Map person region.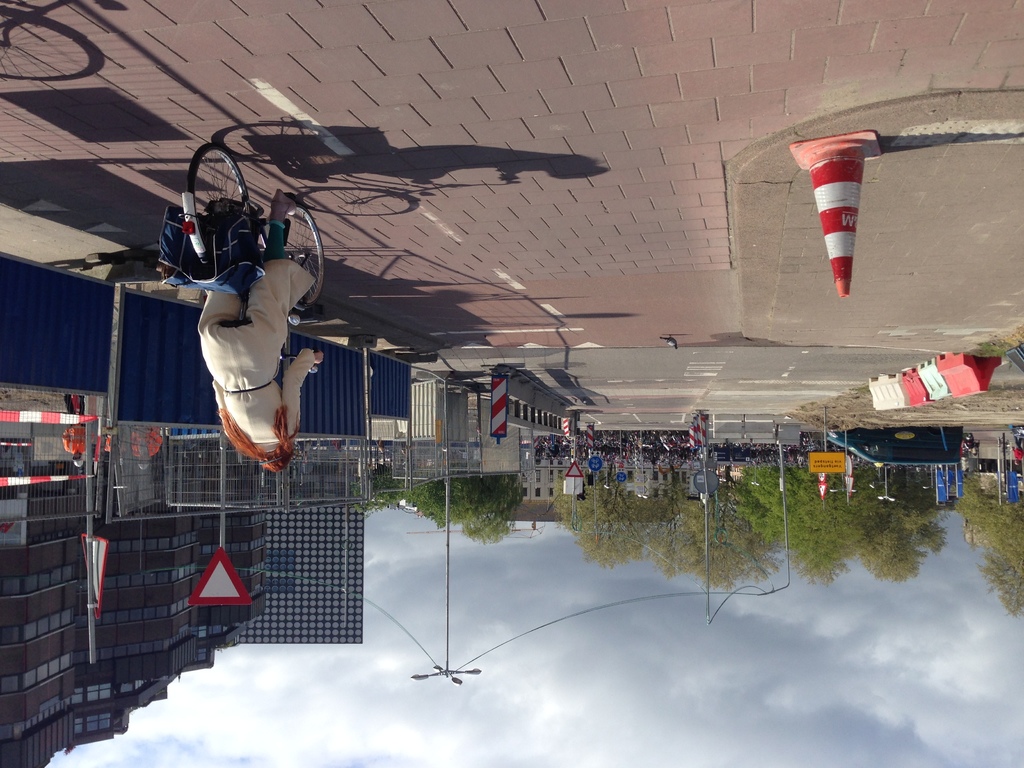
Mapped to (189, 183, 336, 480).
